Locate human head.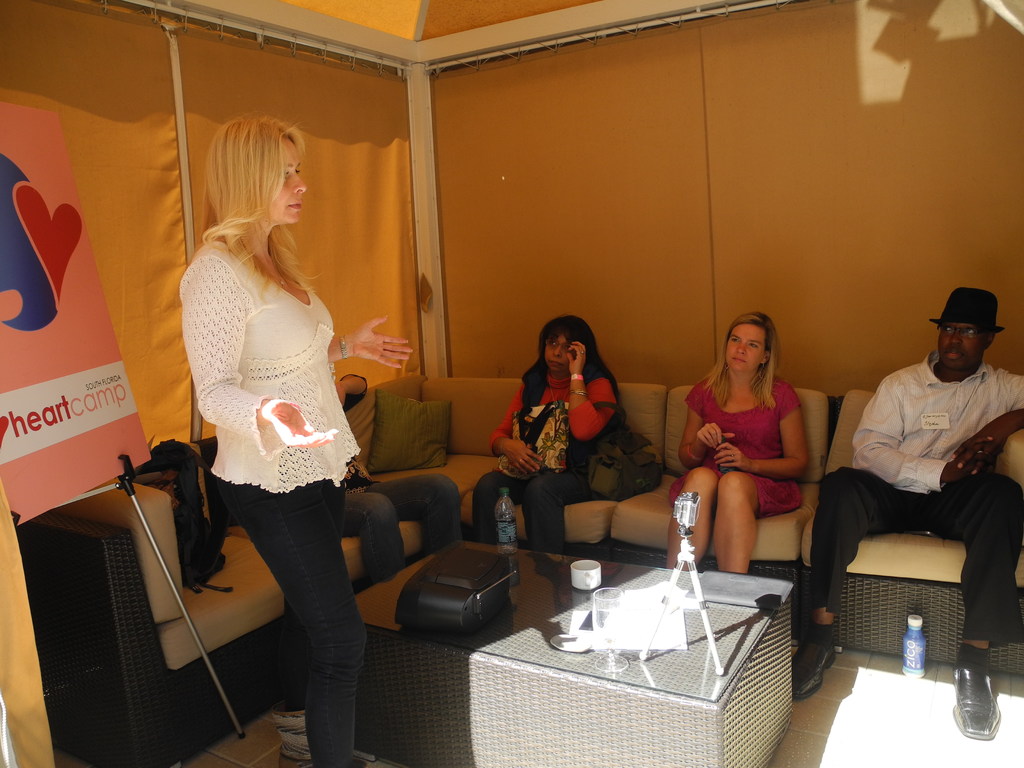
Bounding box: crop(540, 318, 596, 372).
